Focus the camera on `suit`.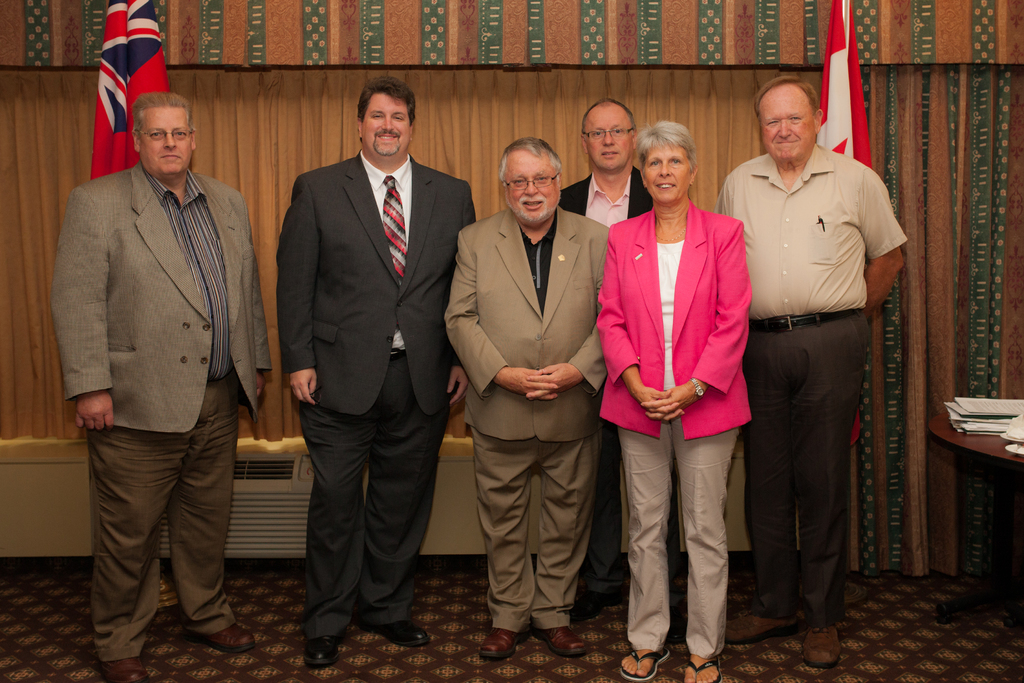
Focus region: Rect(268, 58, 463, 655).
